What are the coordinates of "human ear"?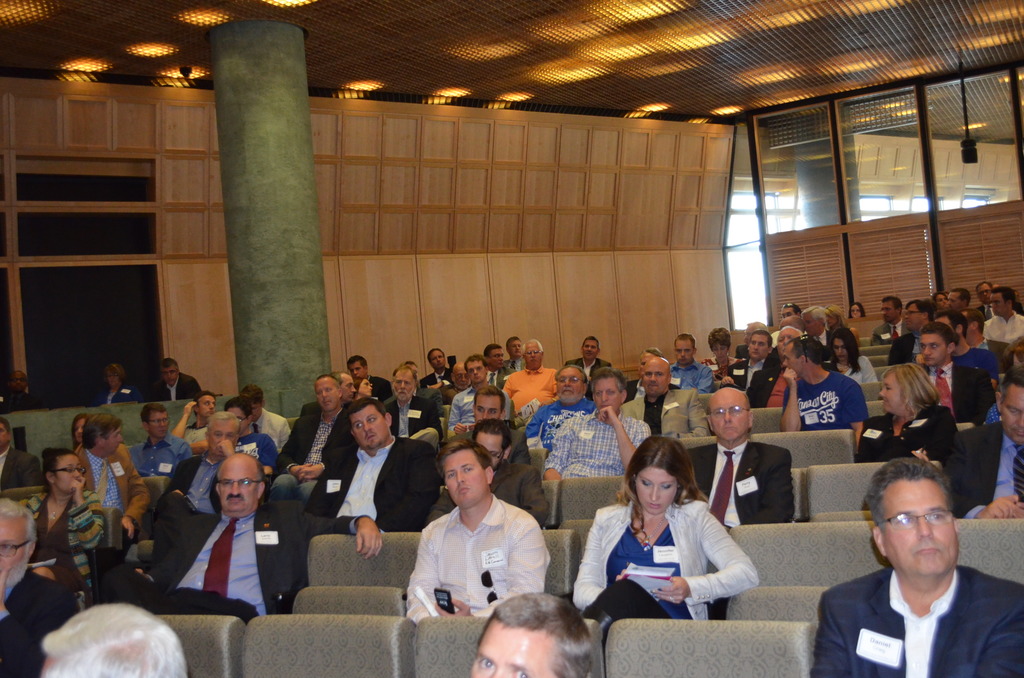
box(500, 408, 506, 420).
